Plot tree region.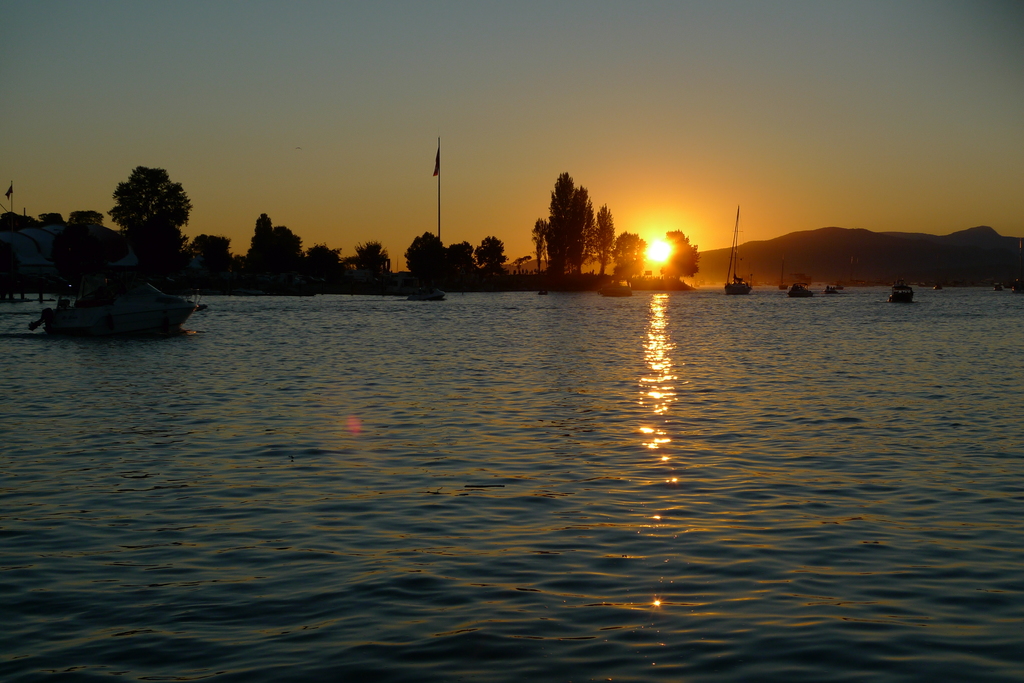
Plotted at {"left": 529, "top": 209, "right": 555, "bottom": 269}.
